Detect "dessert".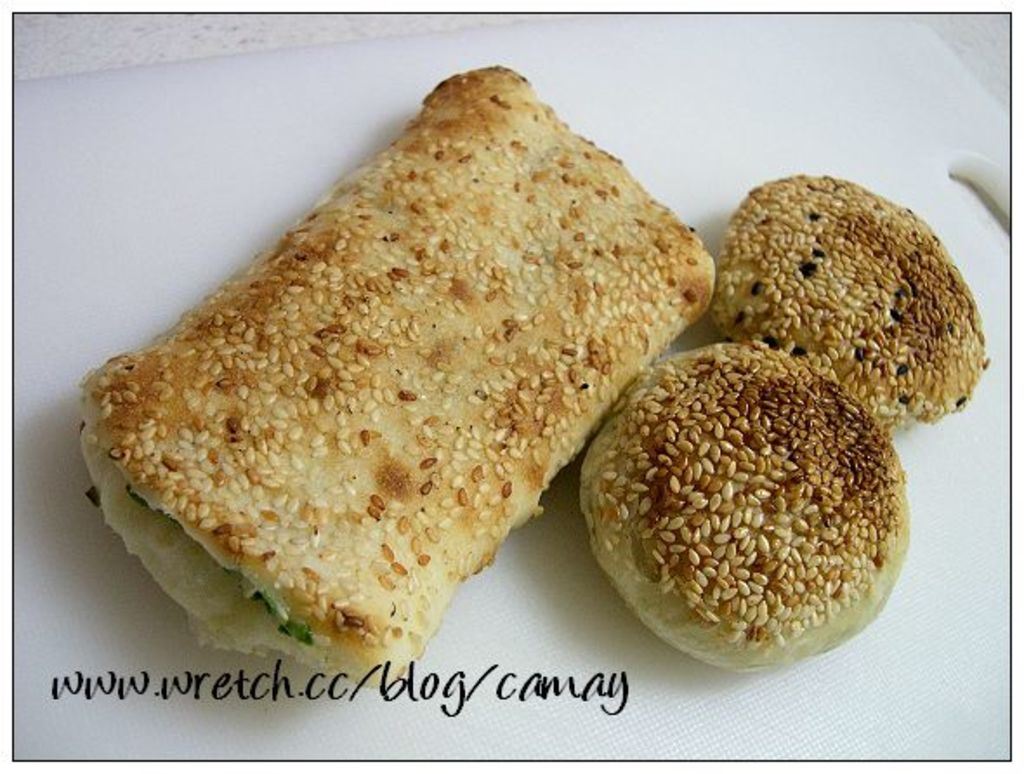
Detected at <region>724, 161, 991, 423</region>.
